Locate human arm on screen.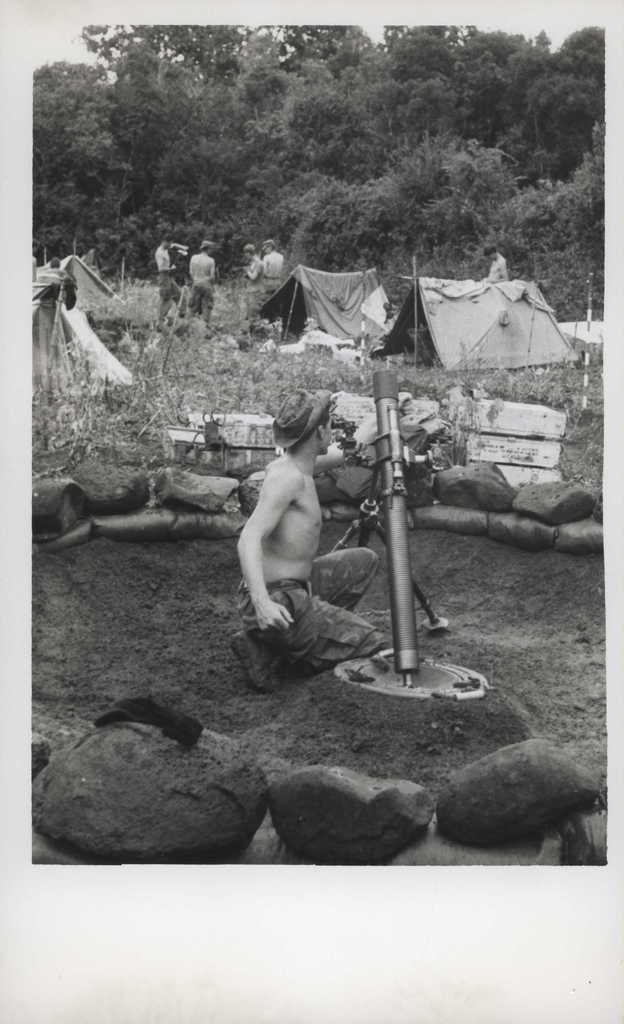
On screen at 240, 472, 305, 617.
